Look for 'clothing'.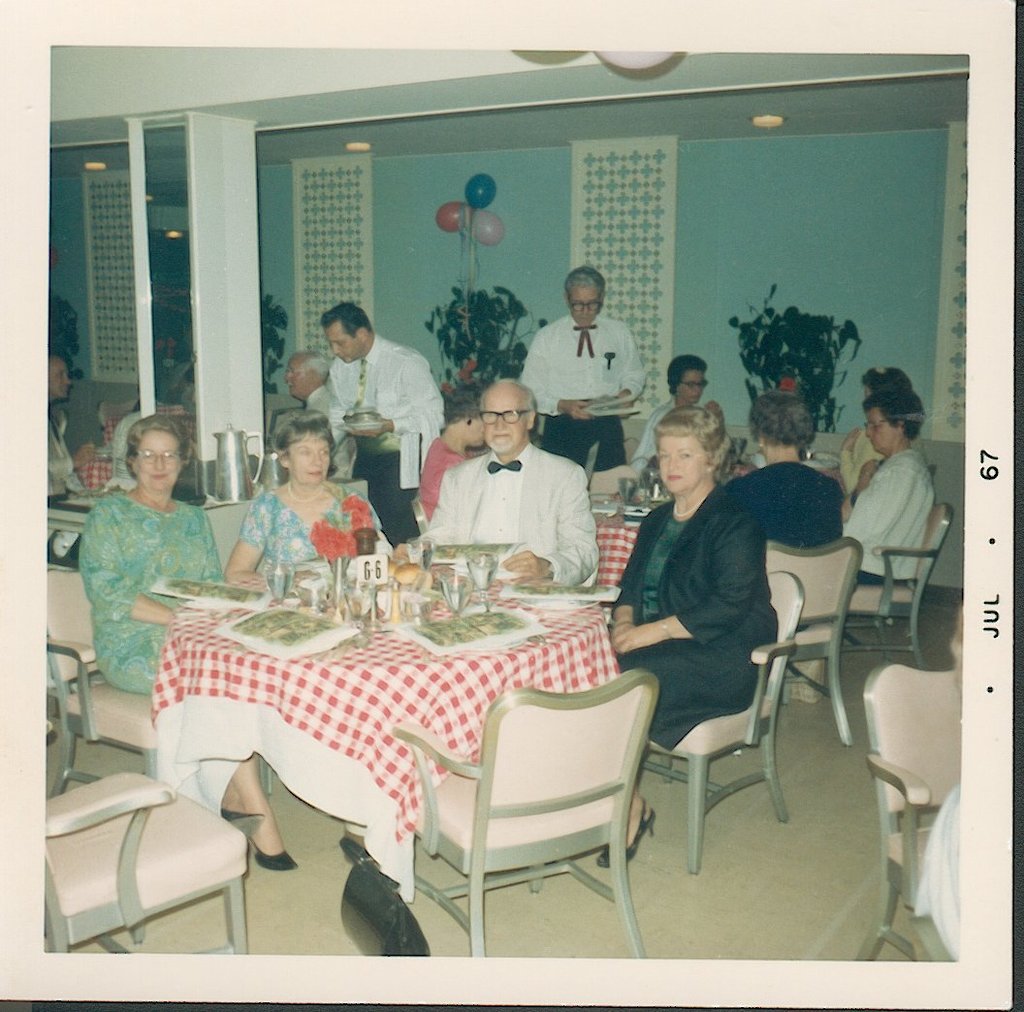
Found: crop(620, 392, 682, 479).
